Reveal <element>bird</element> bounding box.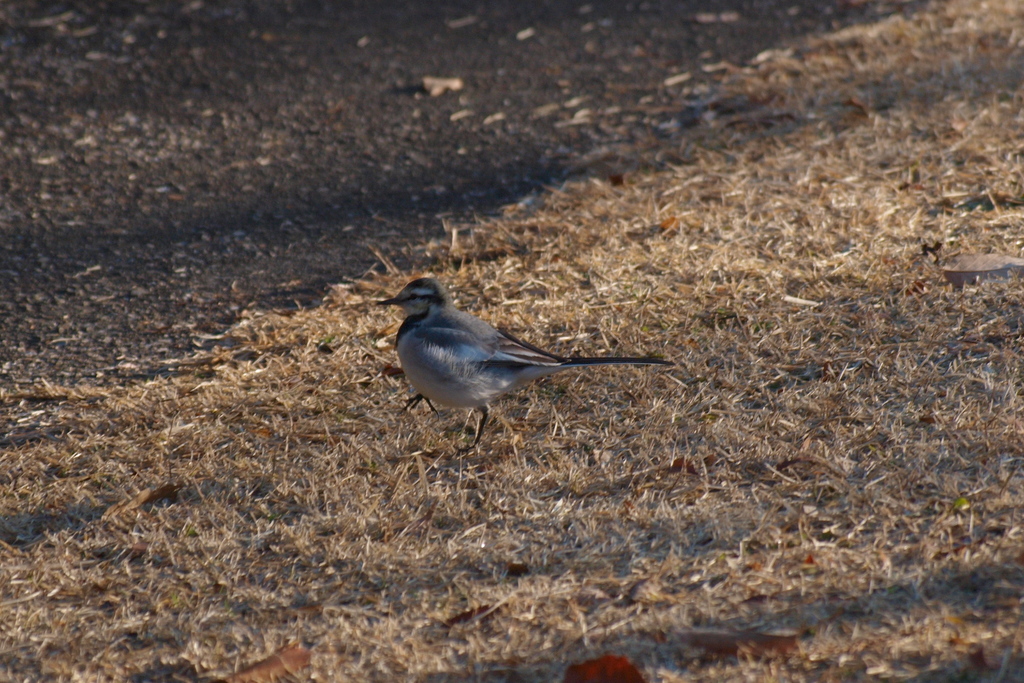
Revealed: [378,276,654,434].
